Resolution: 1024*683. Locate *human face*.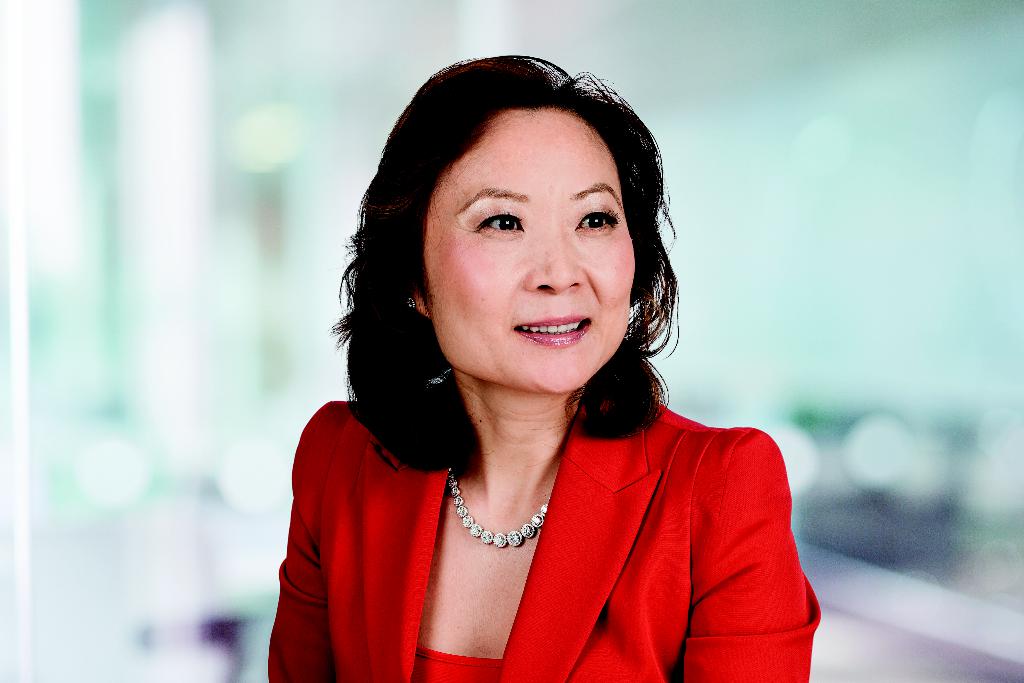
420/107/635/392.
